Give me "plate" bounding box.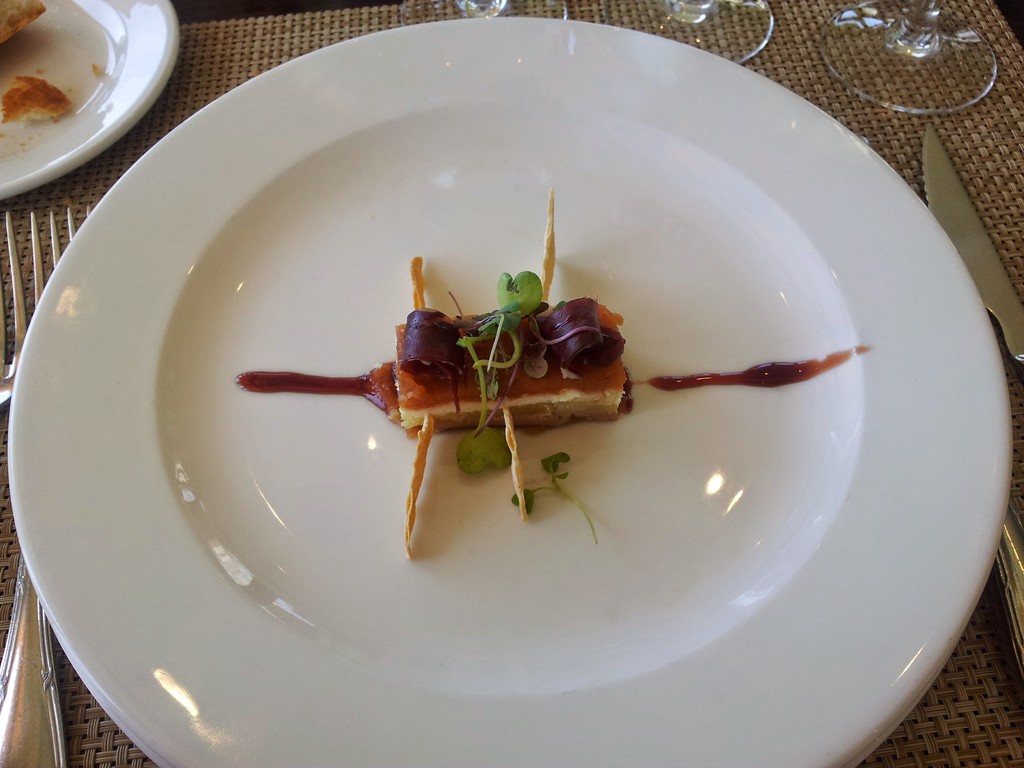
bbox=[49, 4, 986, 767].
